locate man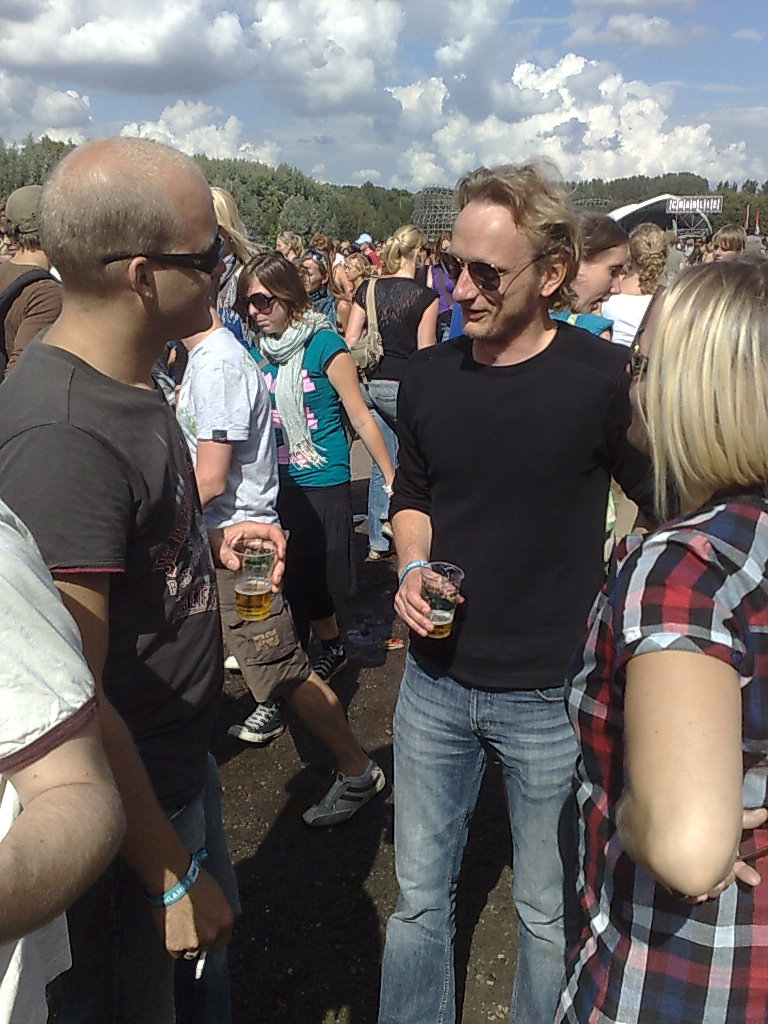
box(359, 154, 660, 1000)
